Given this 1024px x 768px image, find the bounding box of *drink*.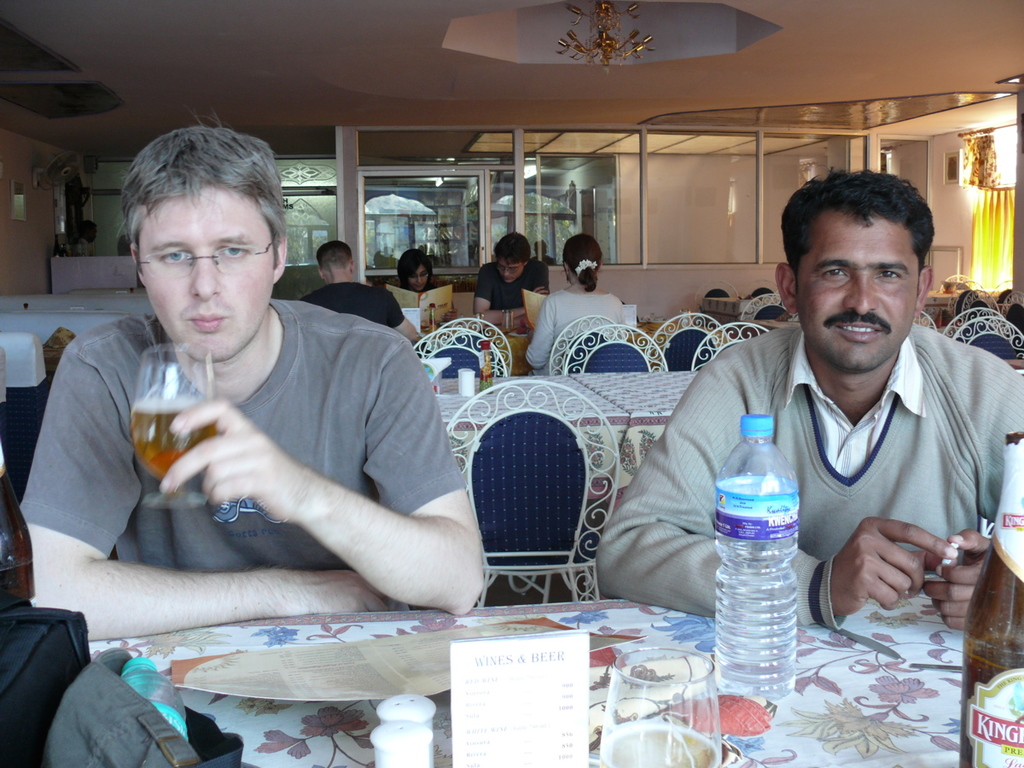
<region>128, 412, 218, 481</region>.
